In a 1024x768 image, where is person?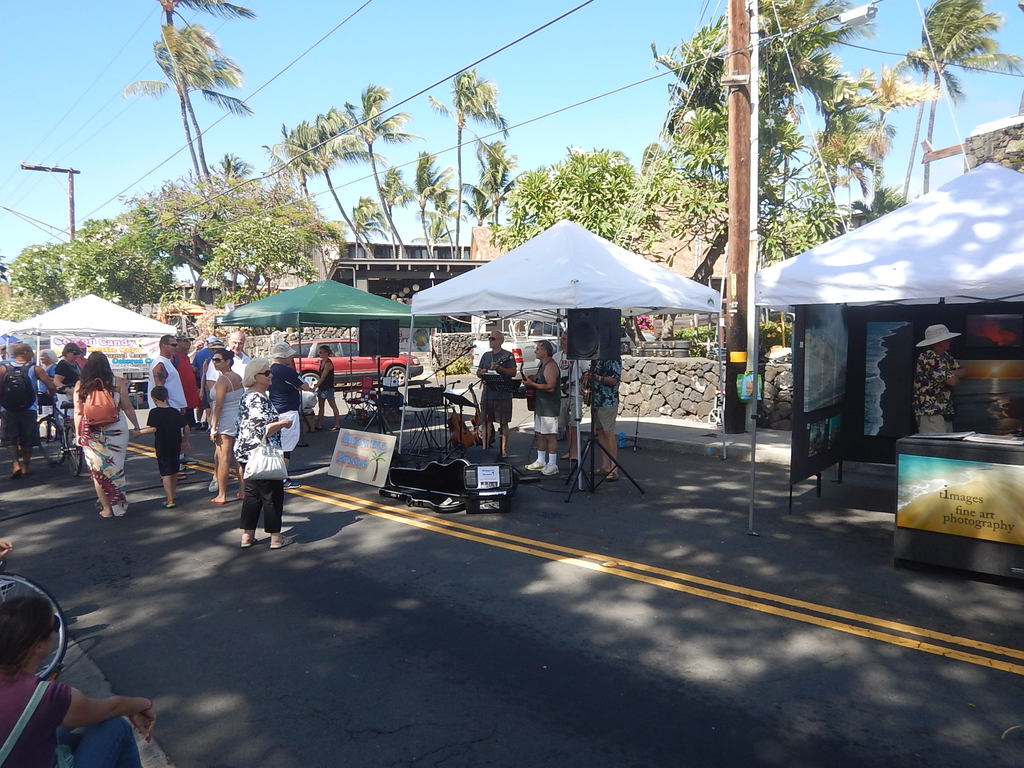
<region>37, 349, 56, 440</region>.
